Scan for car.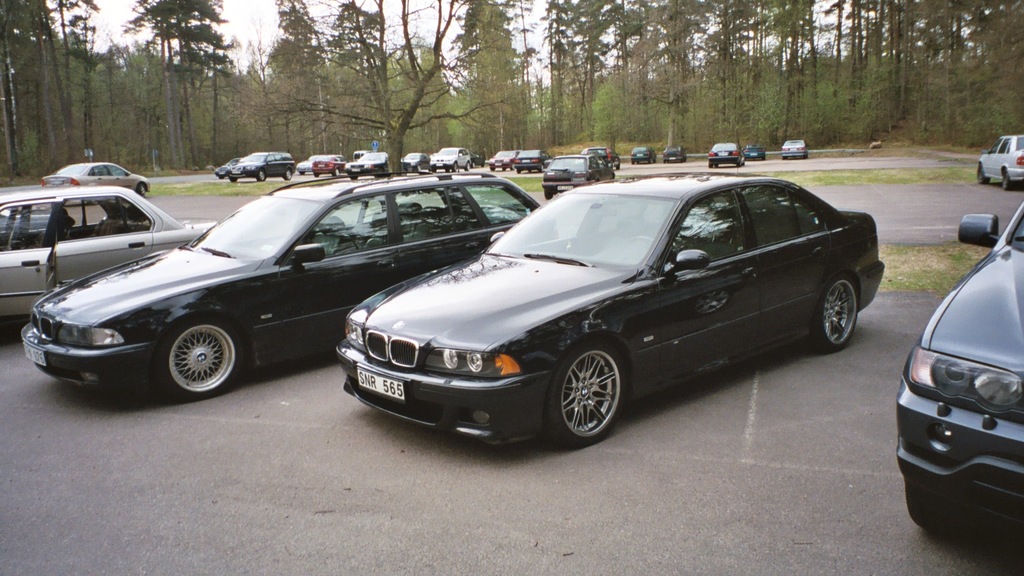
Scan result: bbox(46, 163, 149, 196).
